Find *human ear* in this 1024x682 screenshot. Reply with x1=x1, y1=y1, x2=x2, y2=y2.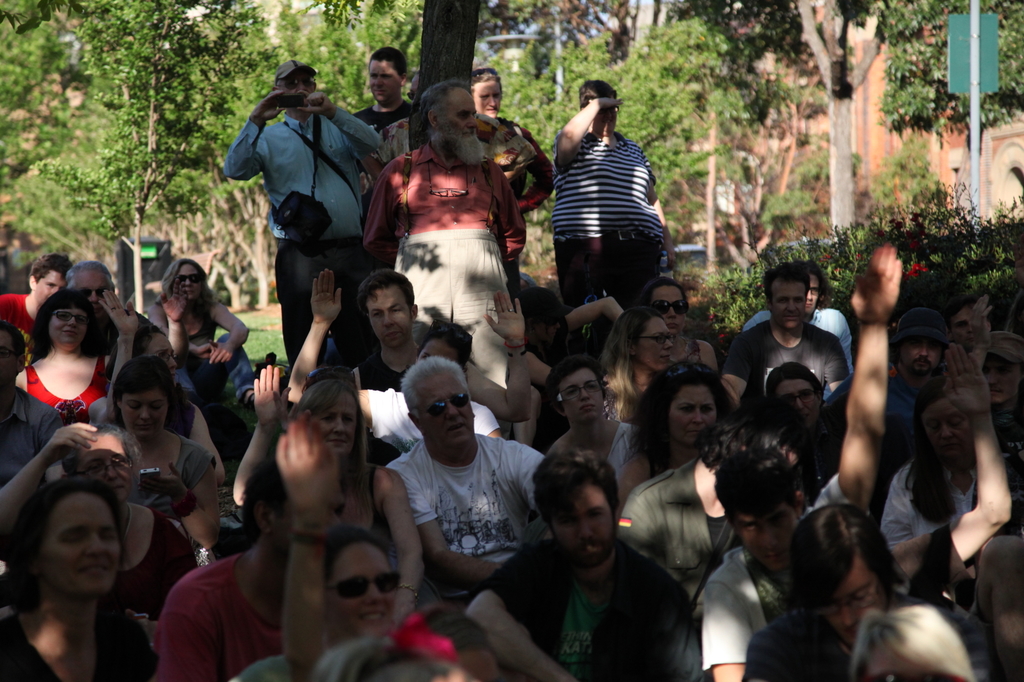
x1=409, y1=413, x2=422, y2=430.
